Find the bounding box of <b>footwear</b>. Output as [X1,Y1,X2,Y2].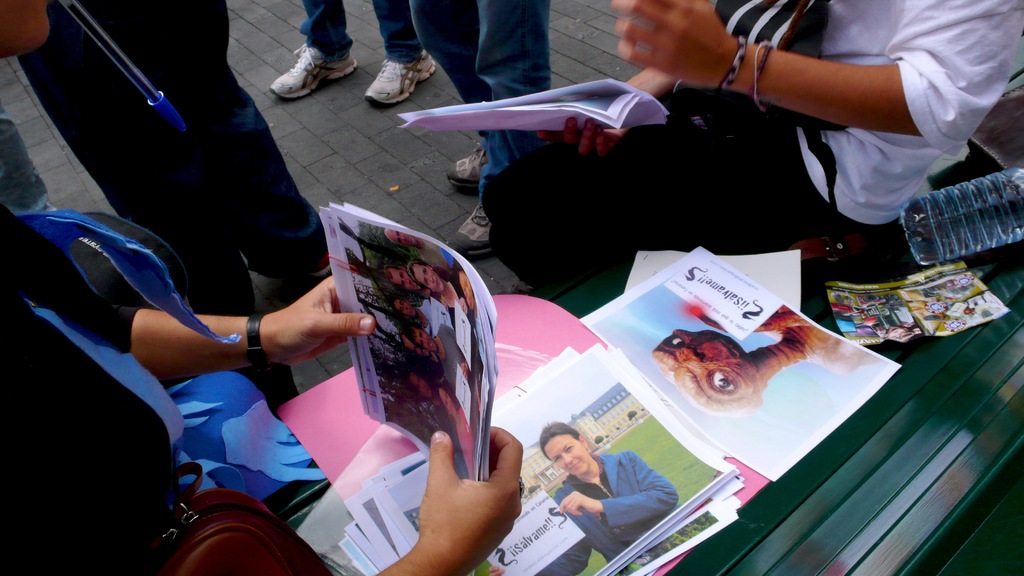
[266,19,354,84].
